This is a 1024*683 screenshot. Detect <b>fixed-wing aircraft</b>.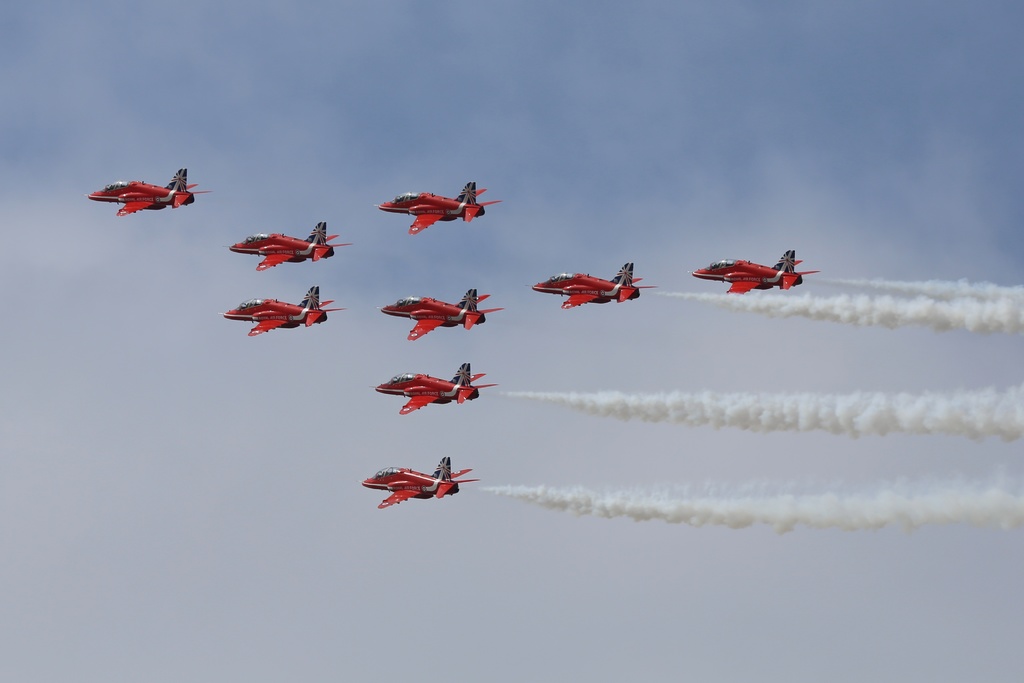
<bbox>384, 286, 499, 340</bbox>.
